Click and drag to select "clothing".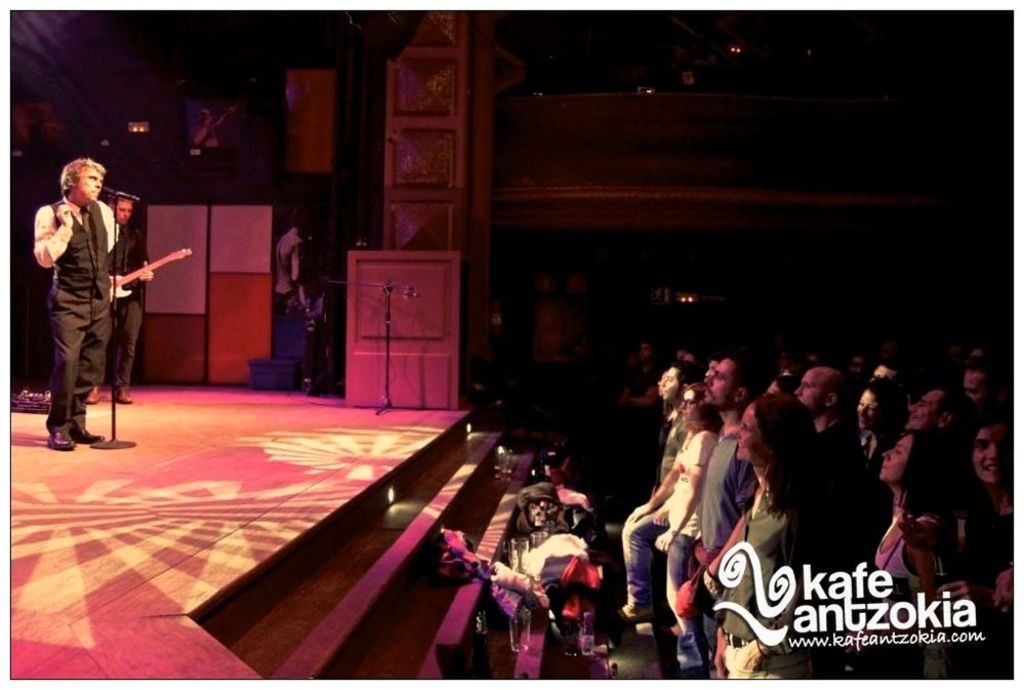
Selection: 25,153,146,435.
